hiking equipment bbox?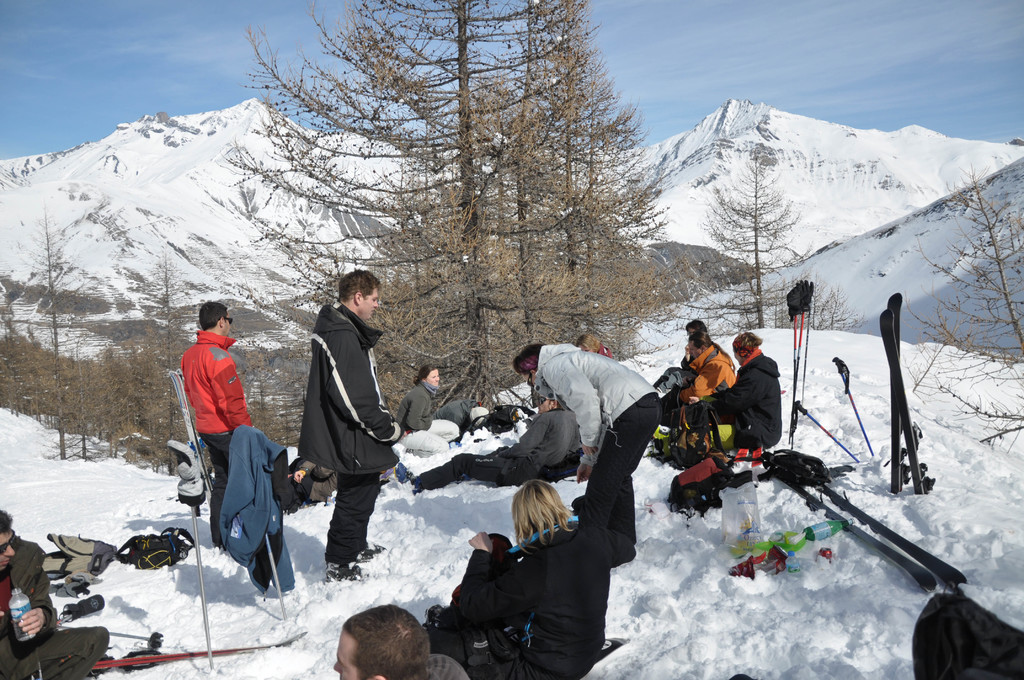
left=652, top=369, right=696, bottom=403
